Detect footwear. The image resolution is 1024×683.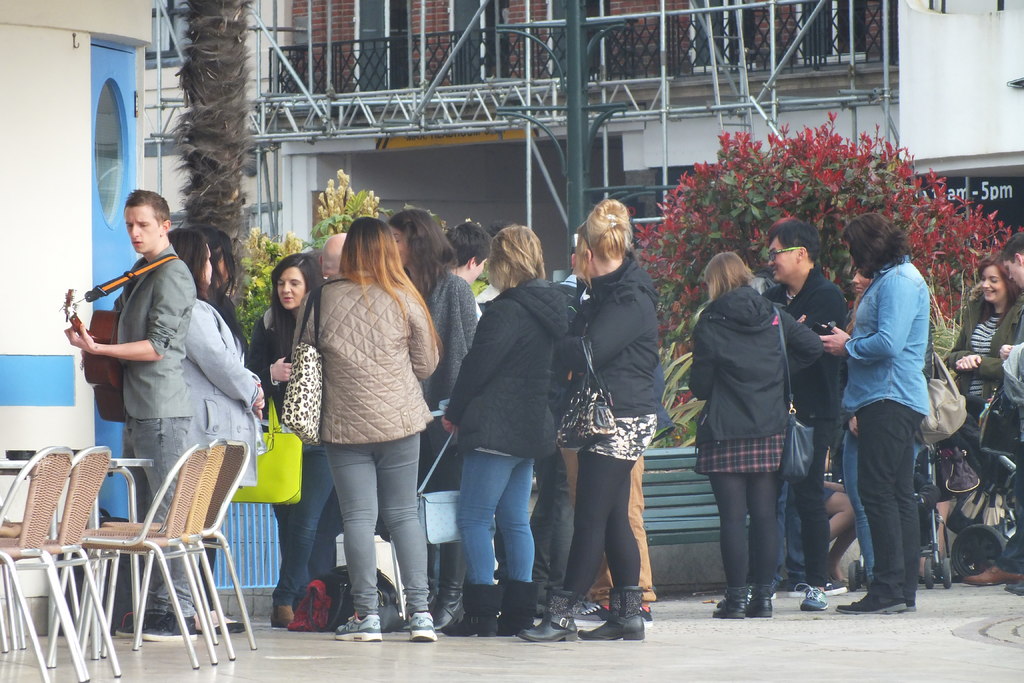
Rect(140, 611, 196, 644).
